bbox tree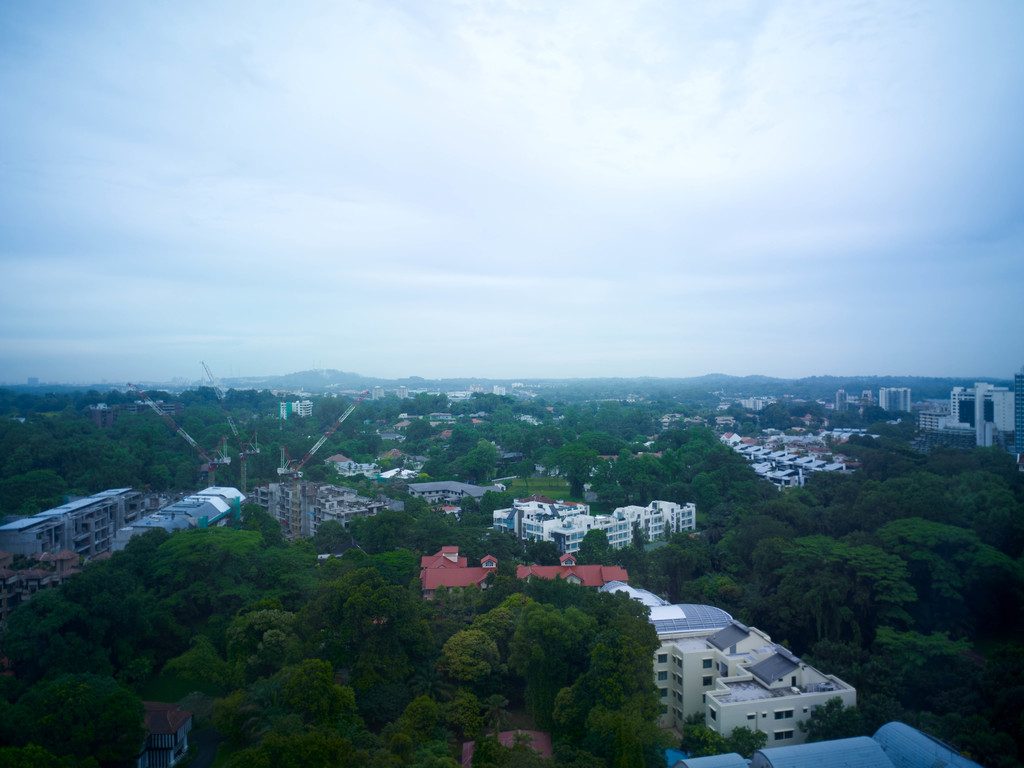
bbox(686, 714, 771, 756)
